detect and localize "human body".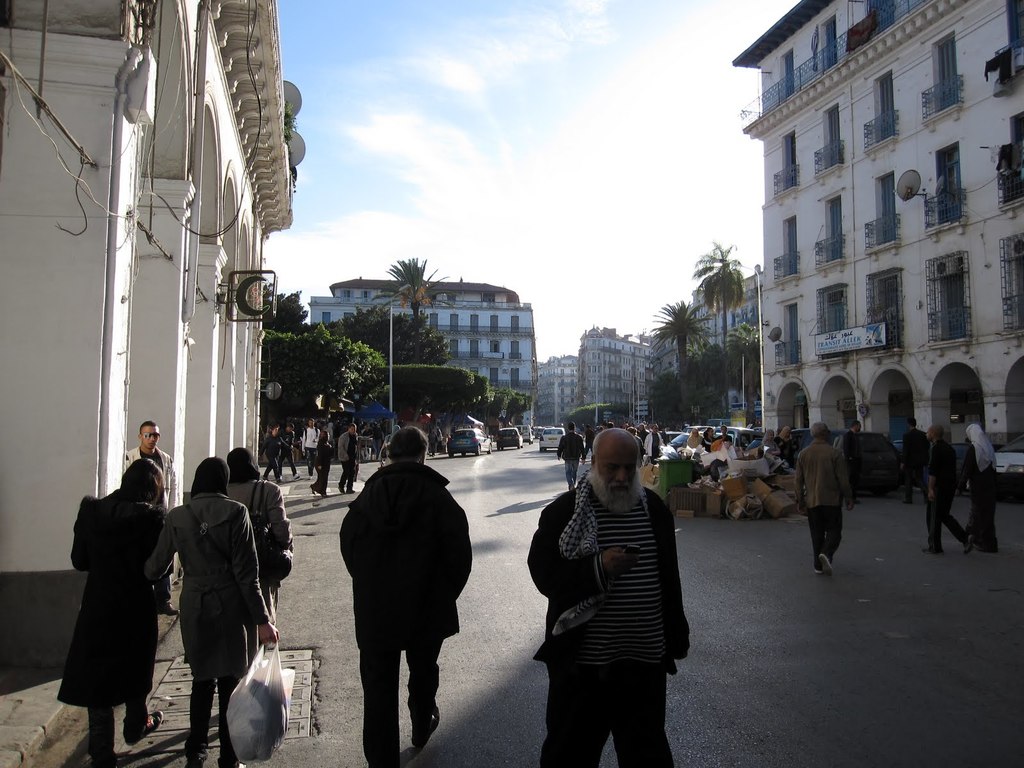
Localized at 263,436,285,481.
